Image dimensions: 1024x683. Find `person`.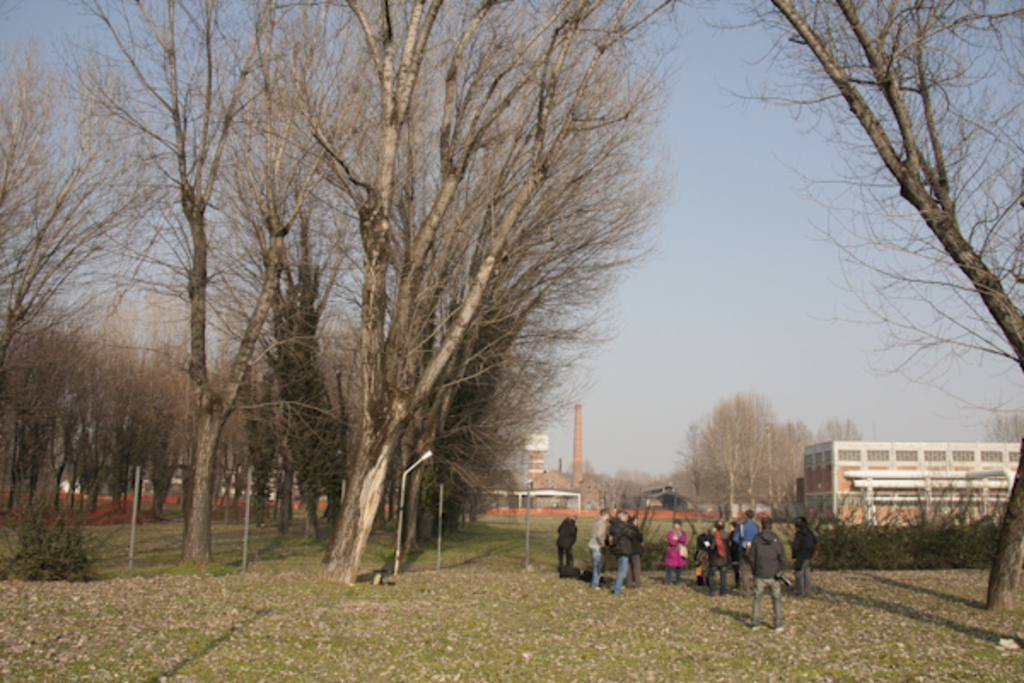
bbox(589, 516, 606, 589).
